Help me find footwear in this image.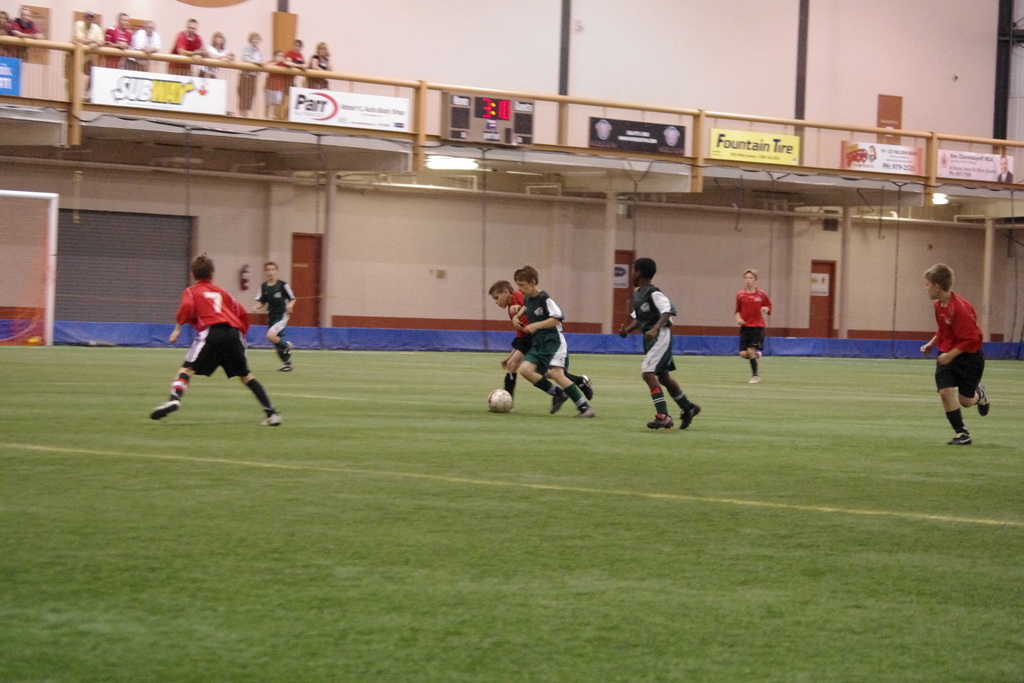
Found it: locate(756, 348, 762, 366).
